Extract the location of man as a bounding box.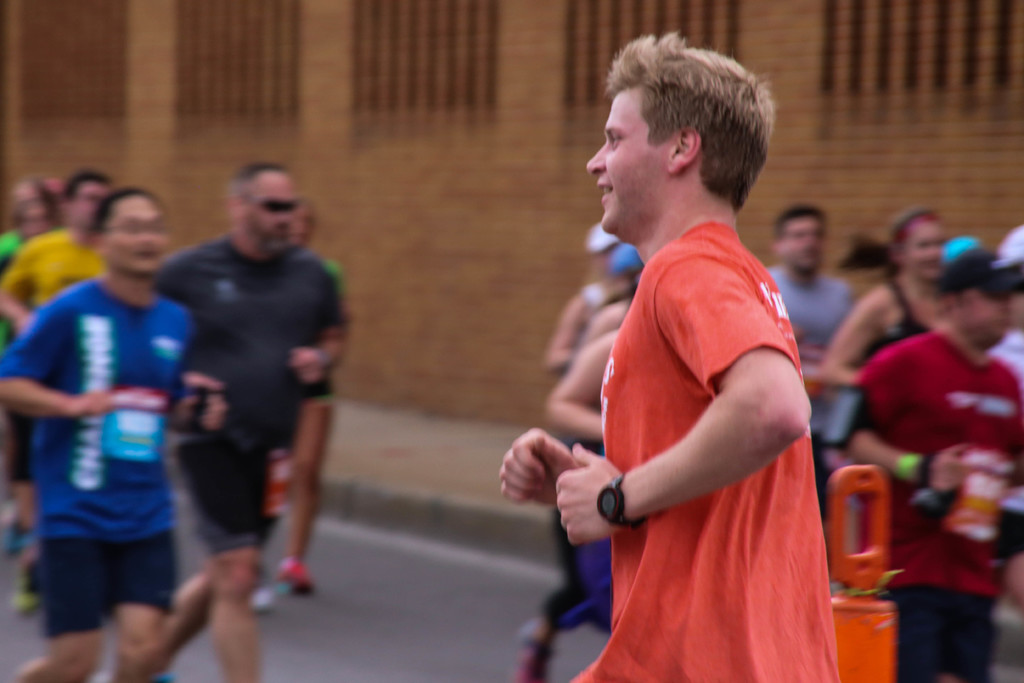
left=780, top=204, right=858, bottom=509.
